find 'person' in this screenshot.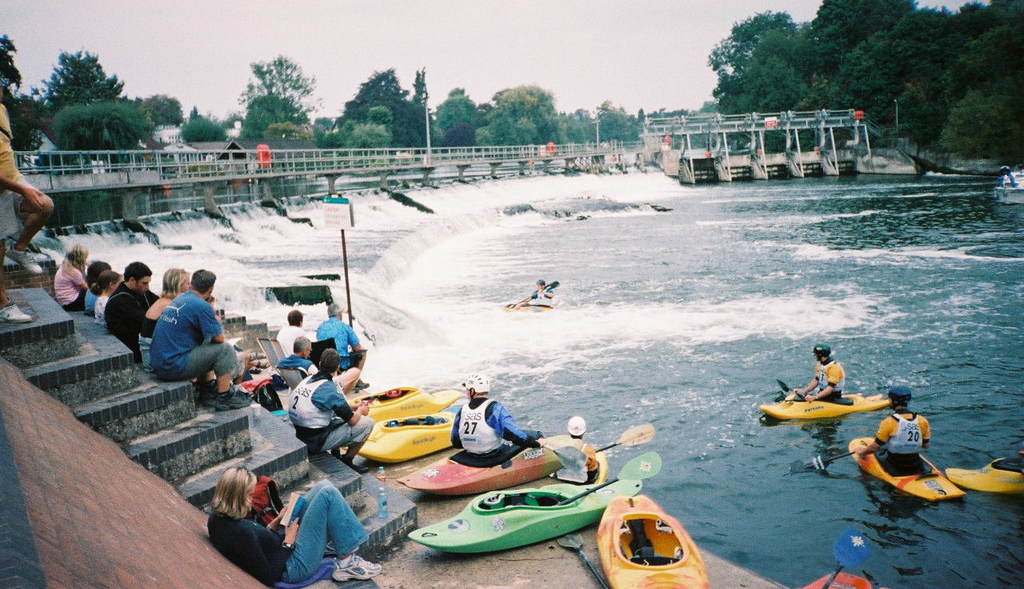
The bounding box for 'person' is region(0, 97, 54, 322).
